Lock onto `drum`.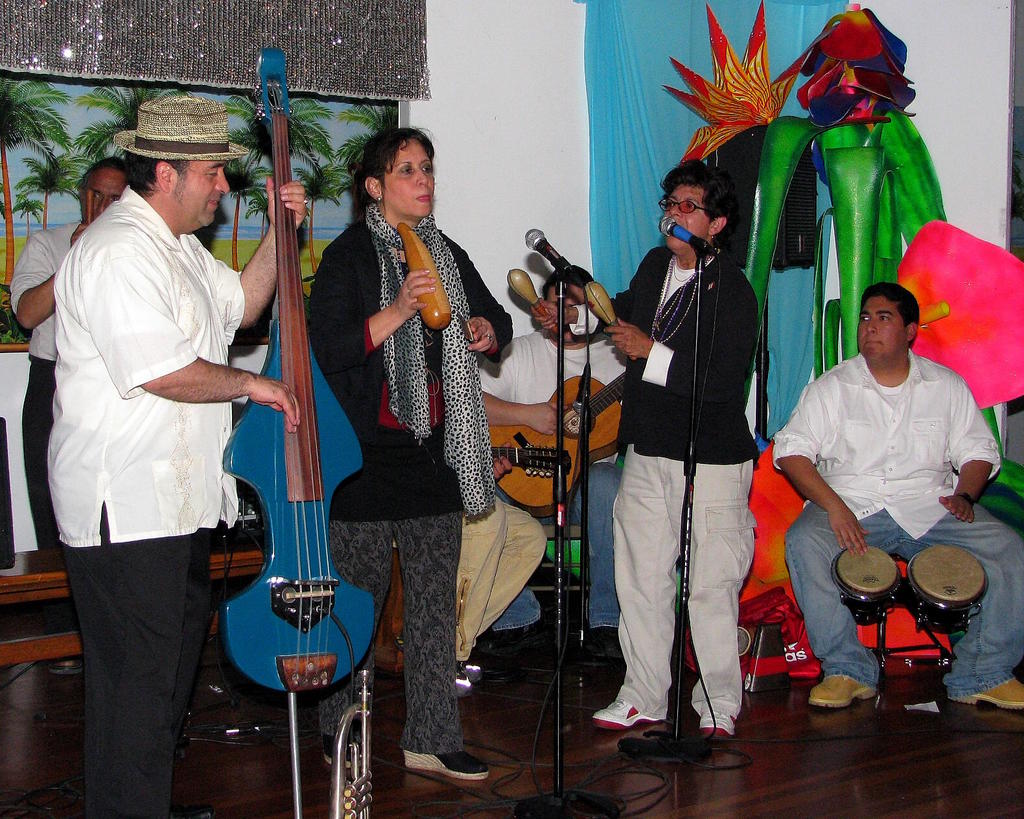
Locked: left=832, top=546, right=901, bottom=627.
